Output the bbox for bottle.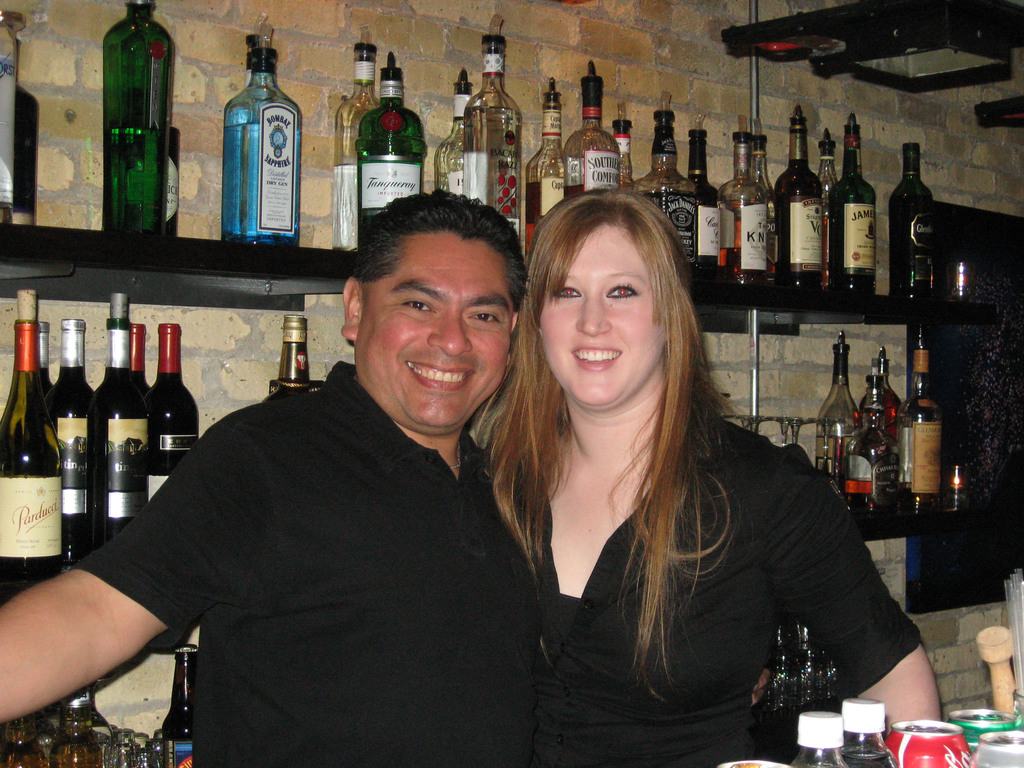
l=89, t=295, r=154, b=547.
